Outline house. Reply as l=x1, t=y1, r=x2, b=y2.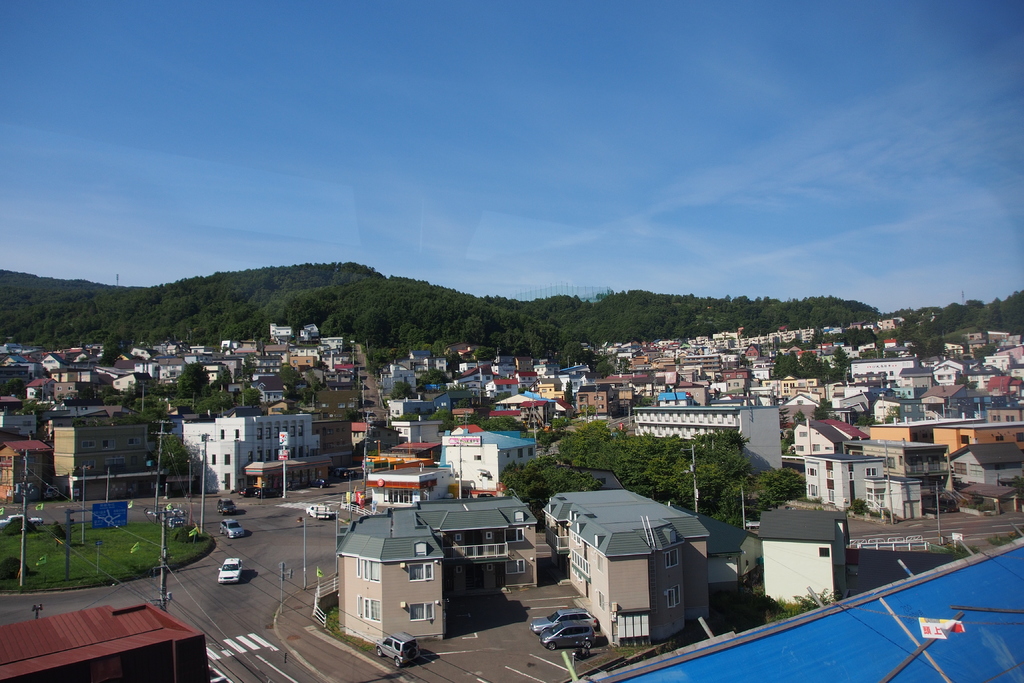
l=780, t=327, r=815, b=356.
